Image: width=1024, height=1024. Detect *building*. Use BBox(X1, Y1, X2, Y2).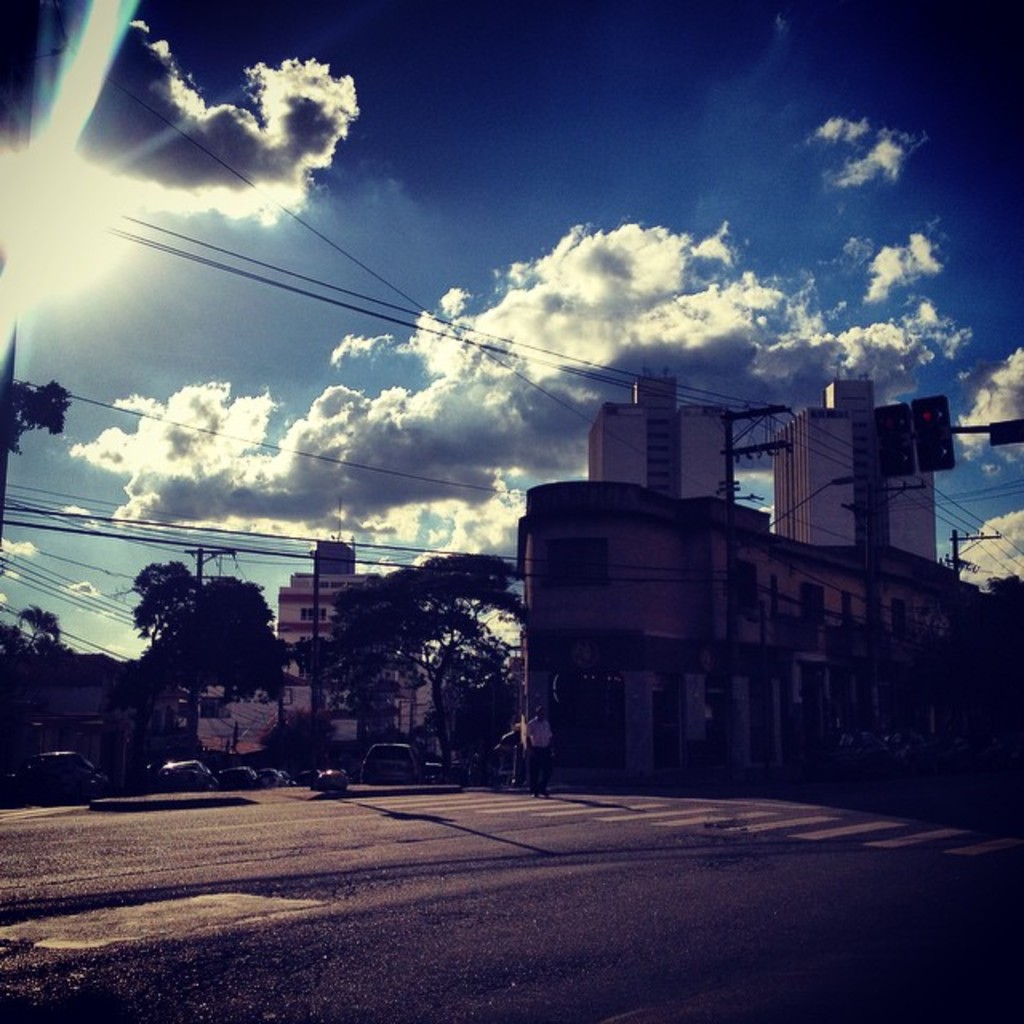
BBox(776, 381, 942, 555).
